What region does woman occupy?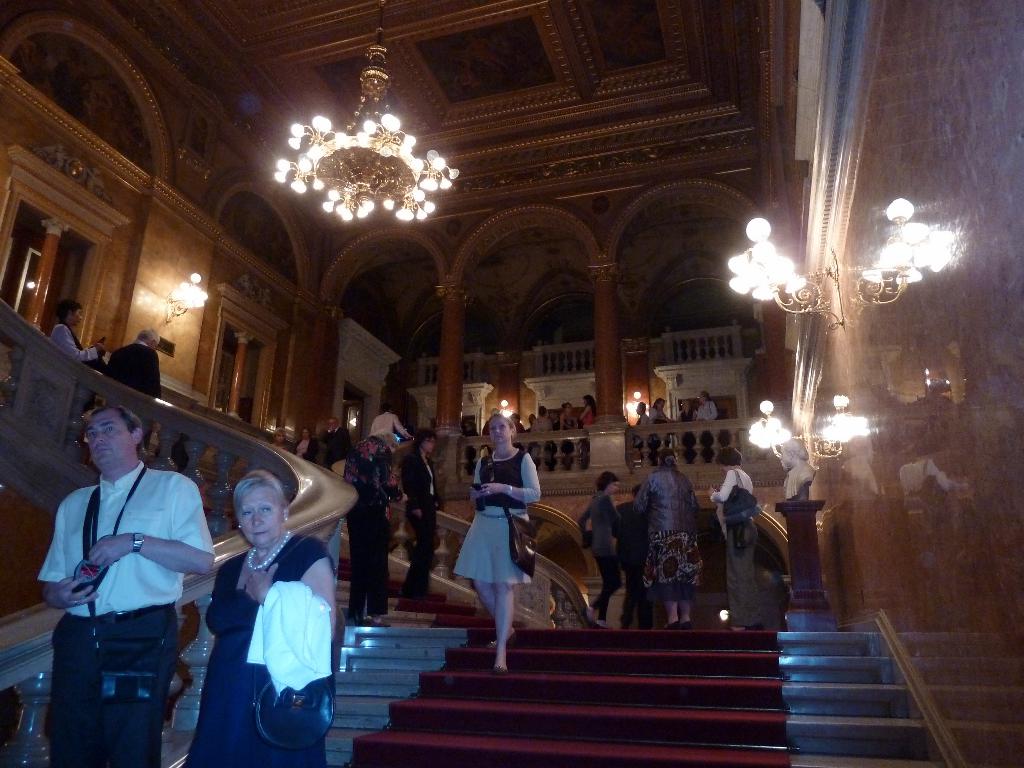
<box>399,422,441,601</box>.
